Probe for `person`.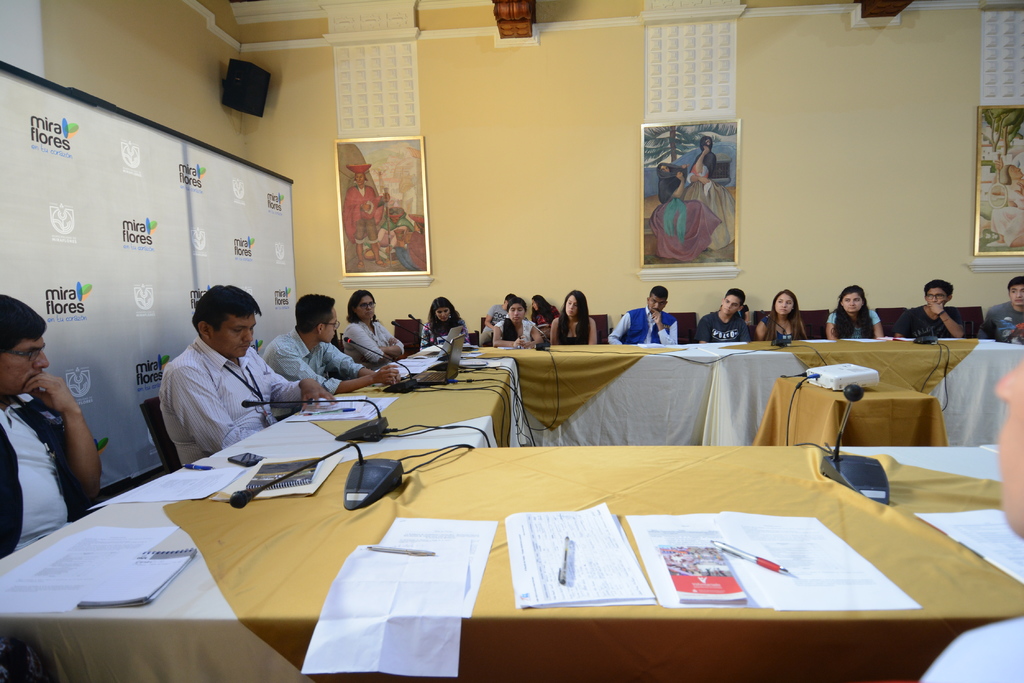
Probe result: (x1=548, y1=291, x2=596, y2=346).
